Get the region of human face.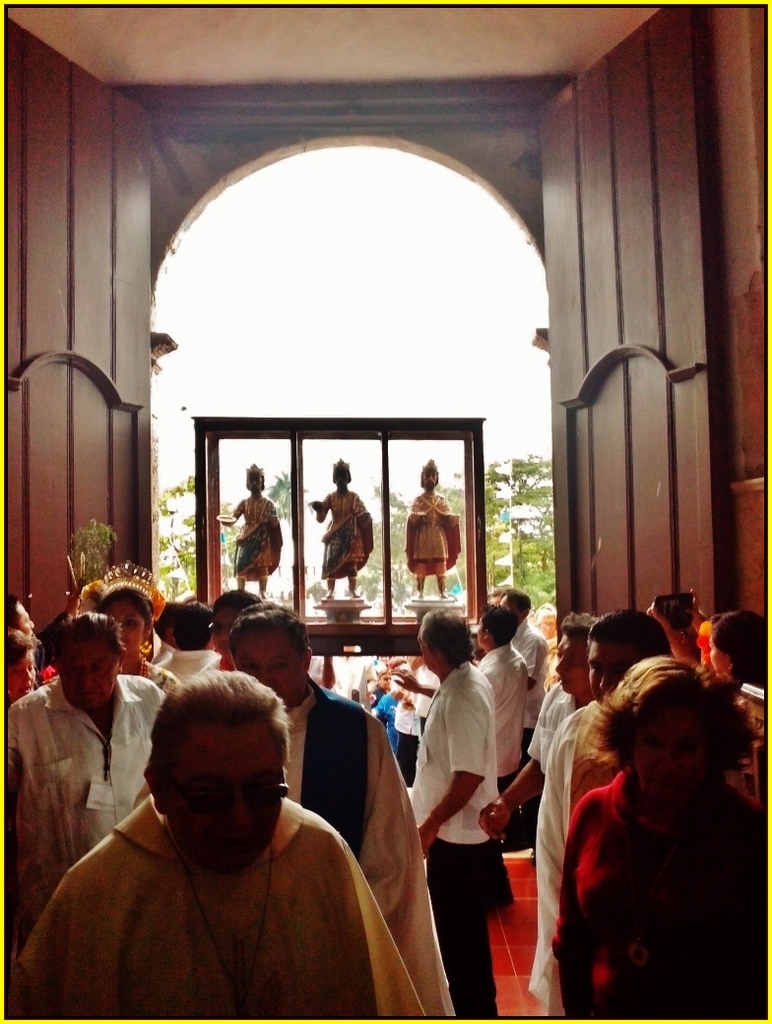
(59, 636, 114, 703).
